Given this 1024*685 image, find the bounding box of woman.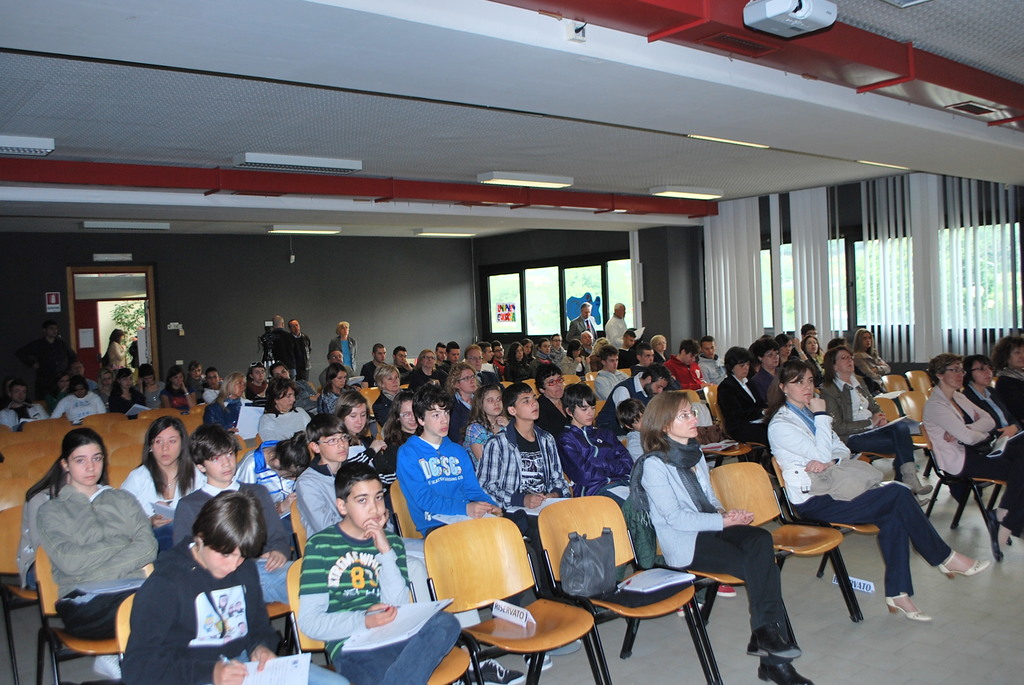
{"left": 628, "top": 392, "right": 811, "bottom": 684}.
